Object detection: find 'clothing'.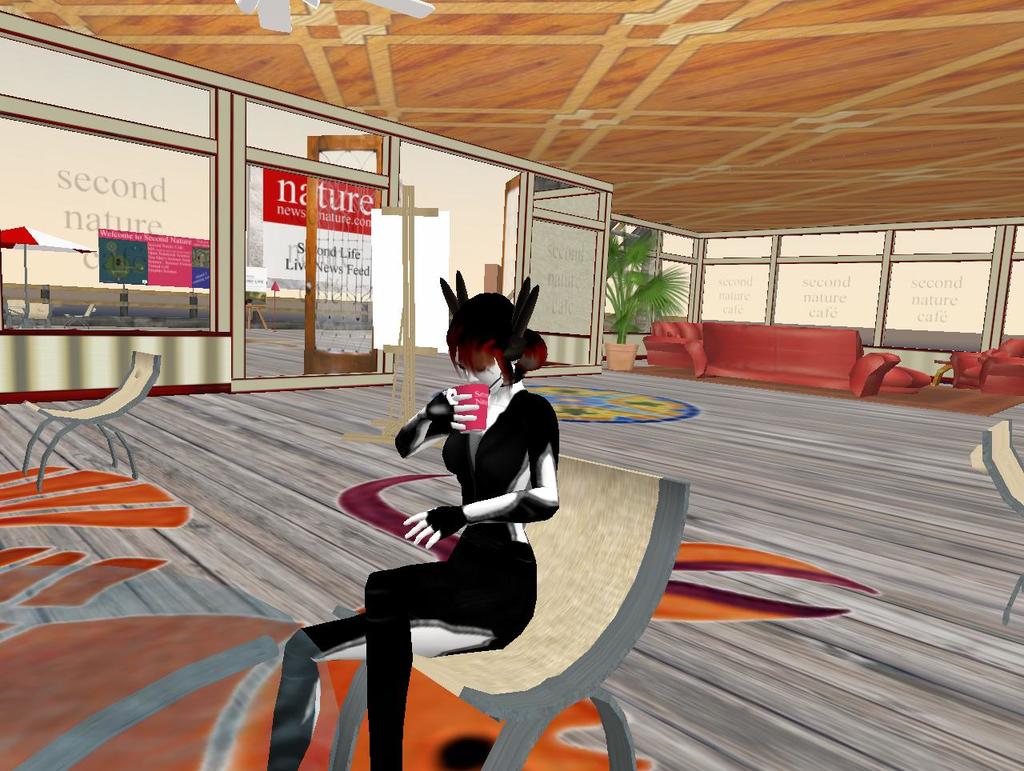
<box>296,380,538,682</box>.
